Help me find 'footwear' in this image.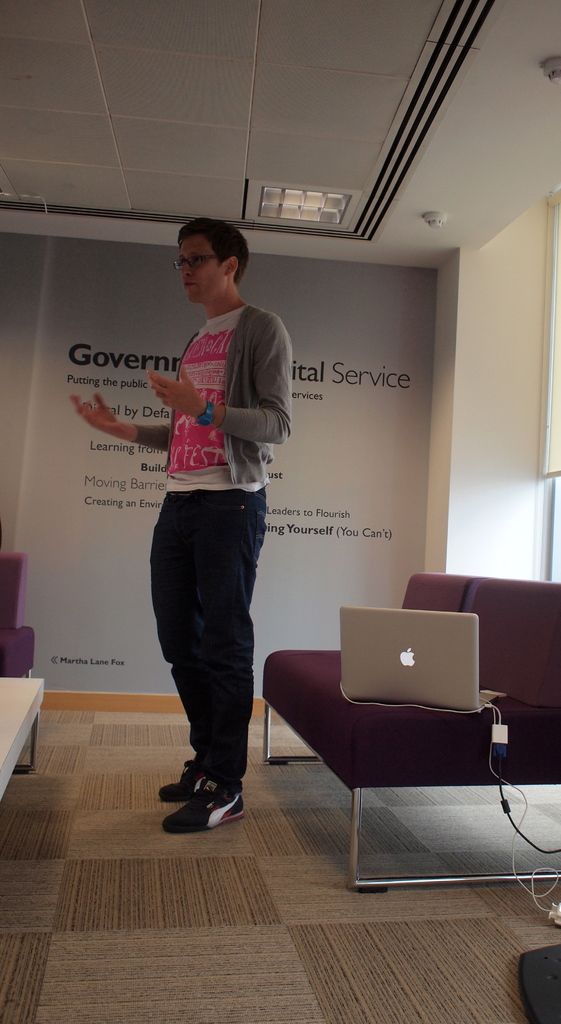
Found it: 157, 764, 213, 804.
